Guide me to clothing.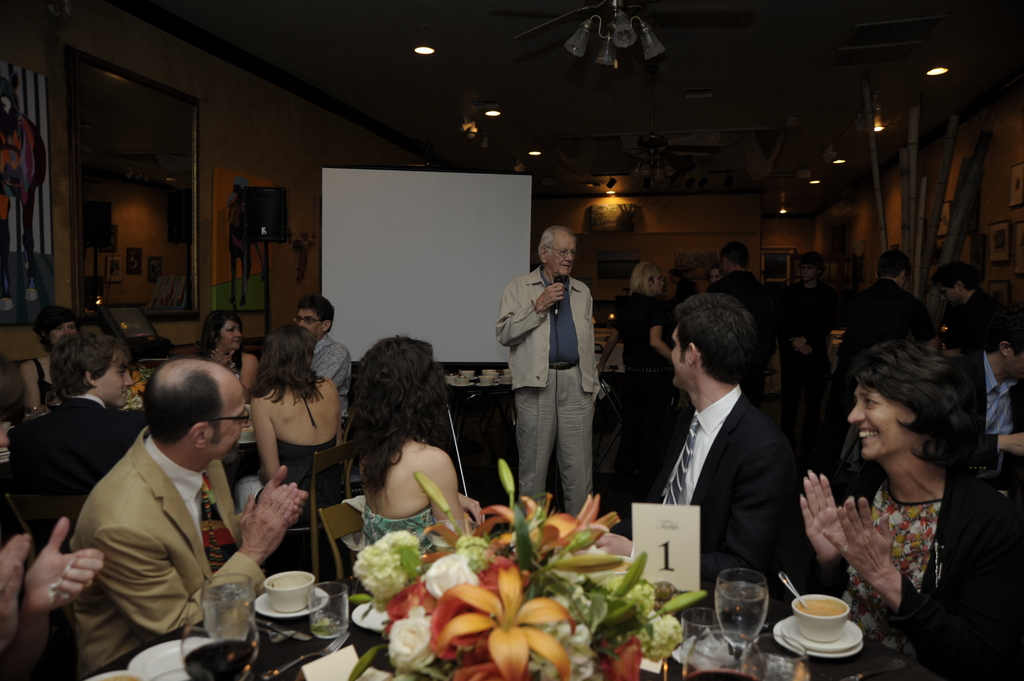
Guidance: left=954, top=347, right=1023, bottom=445.
